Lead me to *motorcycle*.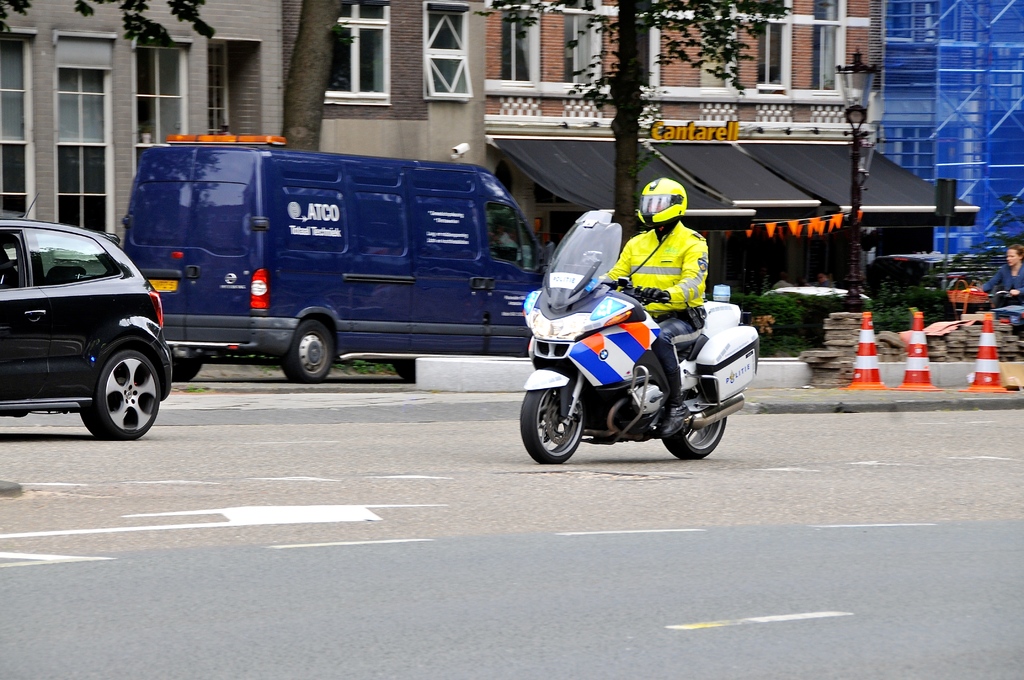
Lead to detection(518, 249, 770, 472).
